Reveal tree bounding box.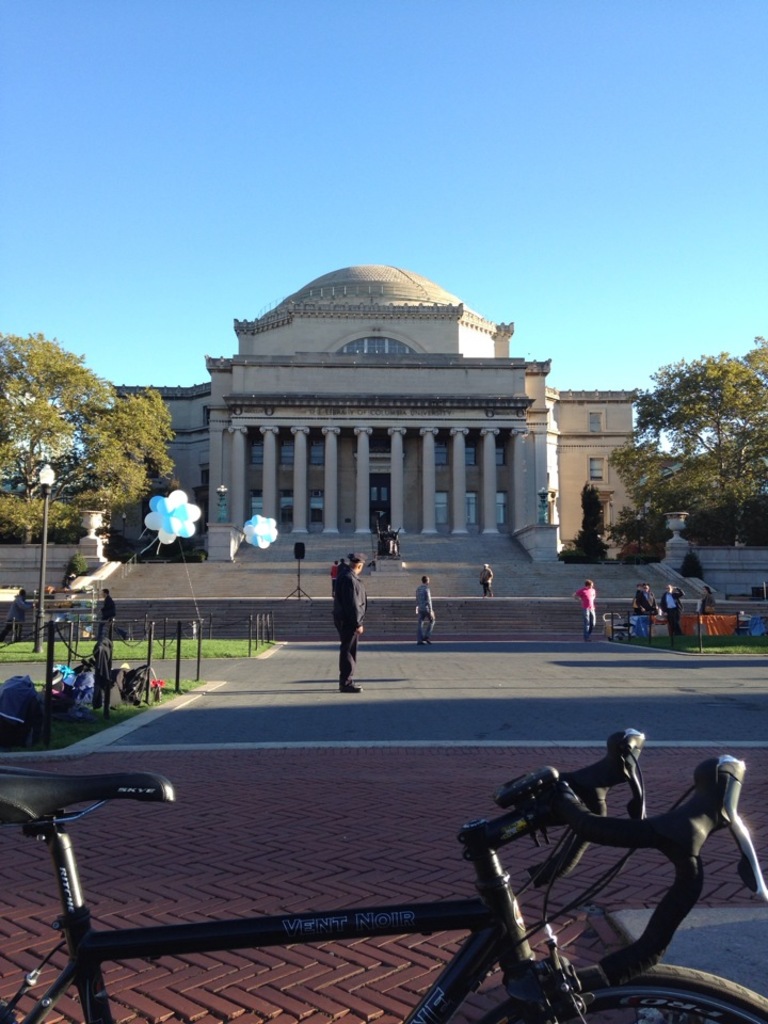
Revealed: 6:329:182:540.
